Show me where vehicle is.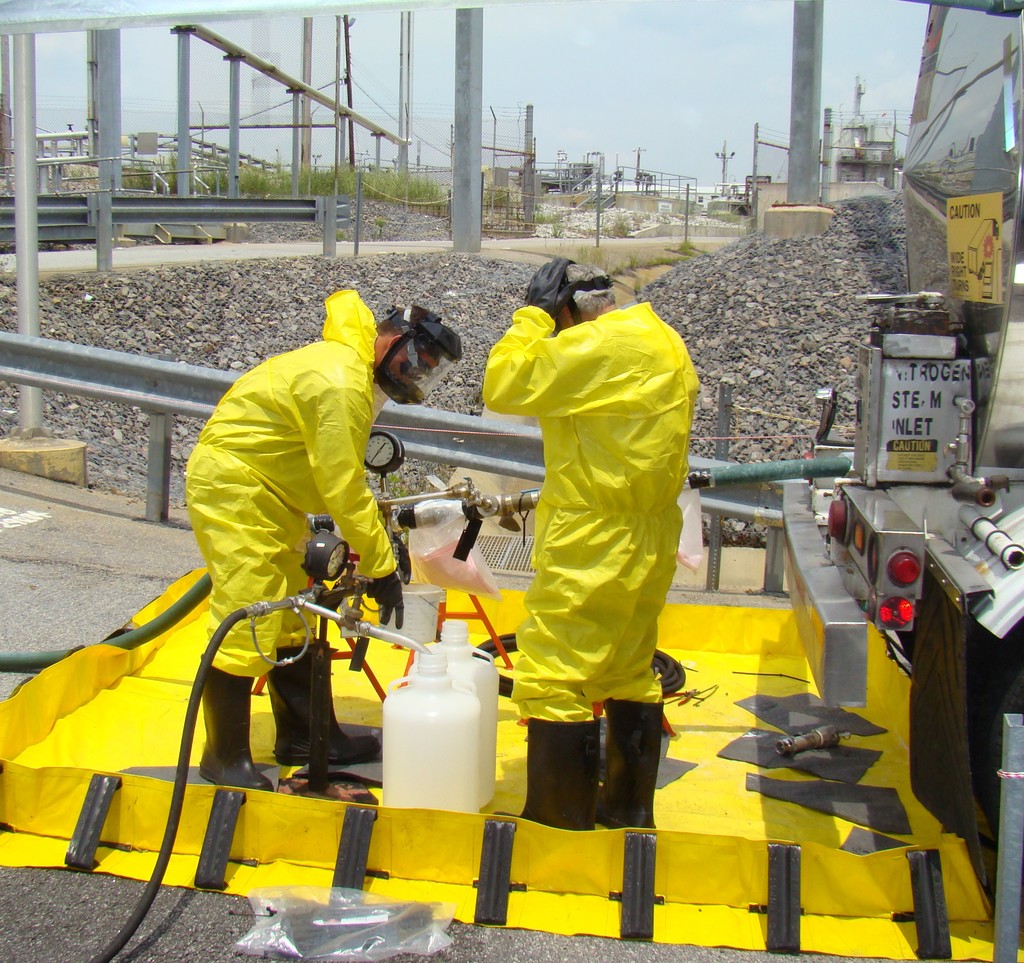
vehicle is at bbox=[520, 159, 593, 192].
